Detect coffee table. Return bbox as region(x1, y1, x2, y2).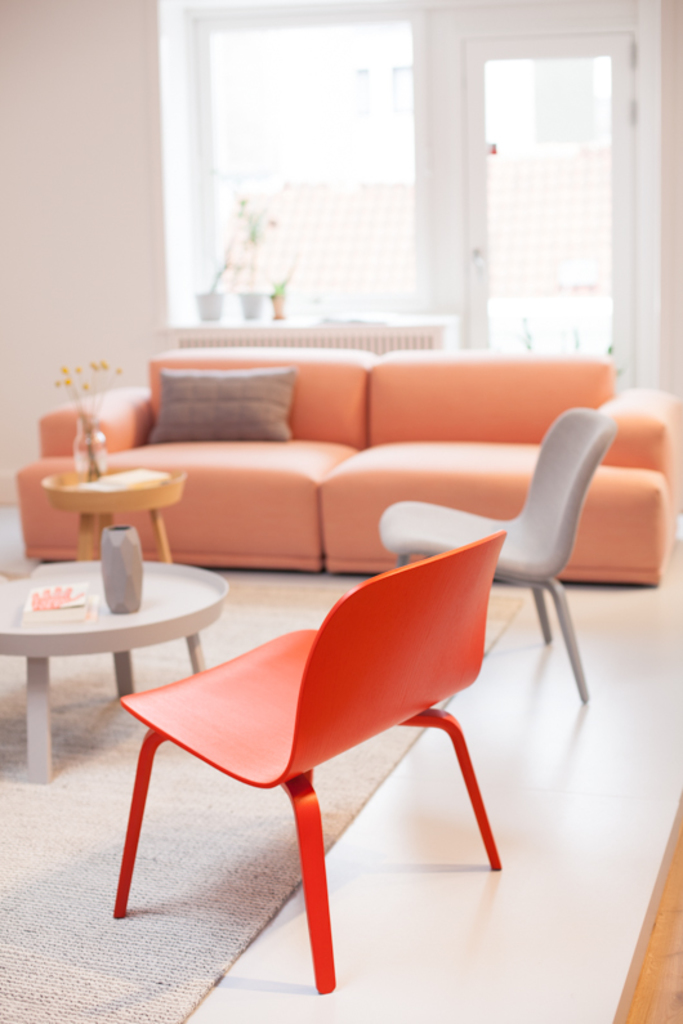
region(37, 462, 191, 553).
